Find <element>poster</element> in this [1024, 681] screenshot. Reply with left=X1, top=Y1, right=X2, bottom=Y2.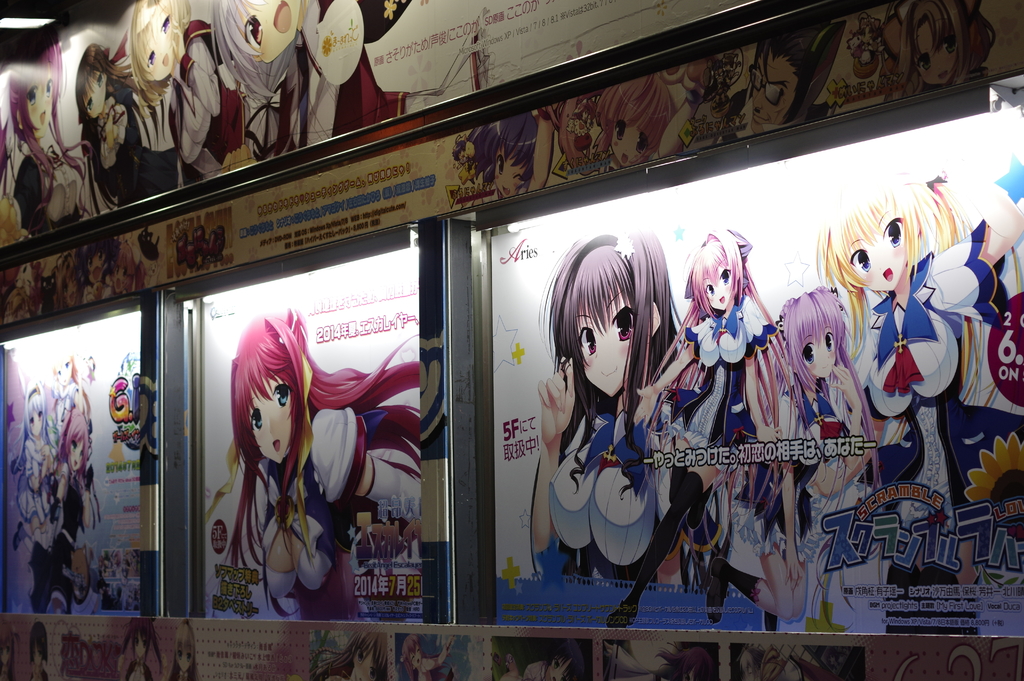
left=493, top=114, right=1021, bottom=634.
